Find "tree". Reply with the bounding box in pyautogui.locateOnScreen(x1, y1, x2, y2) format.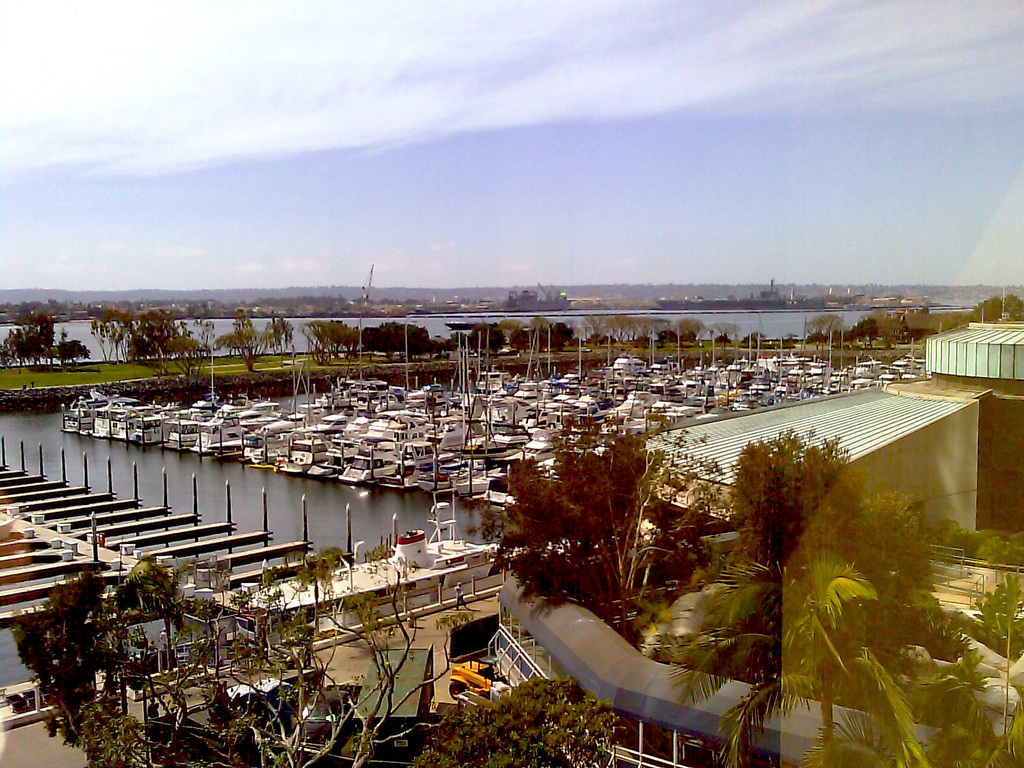
pyautogui.locateOnScreen(664, 506, 988, 767).
